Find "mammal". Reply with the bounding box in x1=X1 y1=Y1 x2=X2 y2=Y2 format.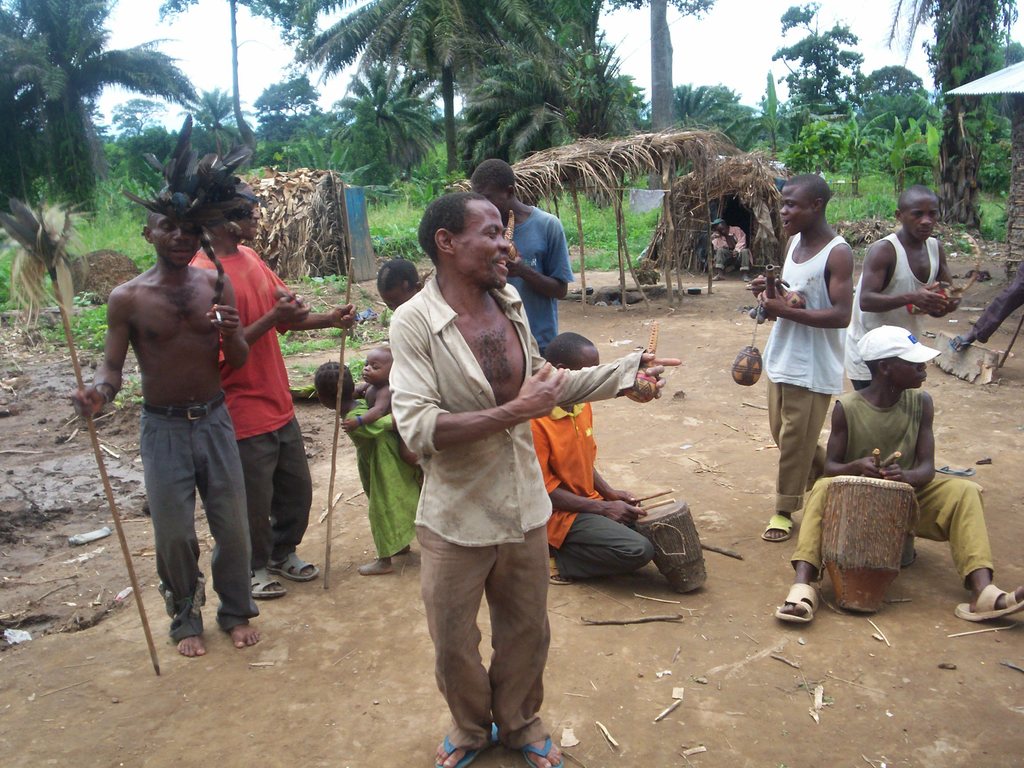
x1=342 y1=346 x2=417 y2=462.
